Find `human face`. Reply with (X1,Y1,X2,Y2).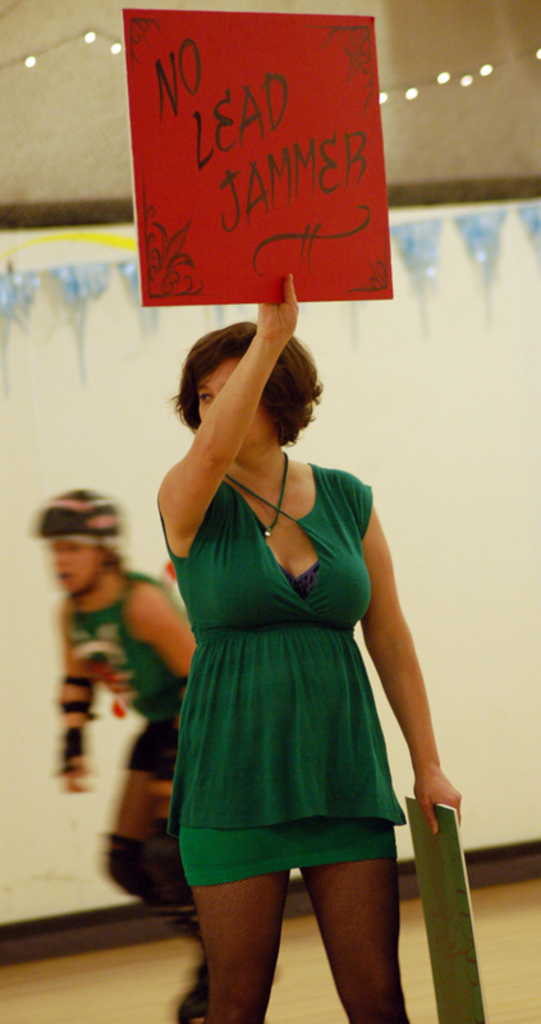
(194,357,267,453).
